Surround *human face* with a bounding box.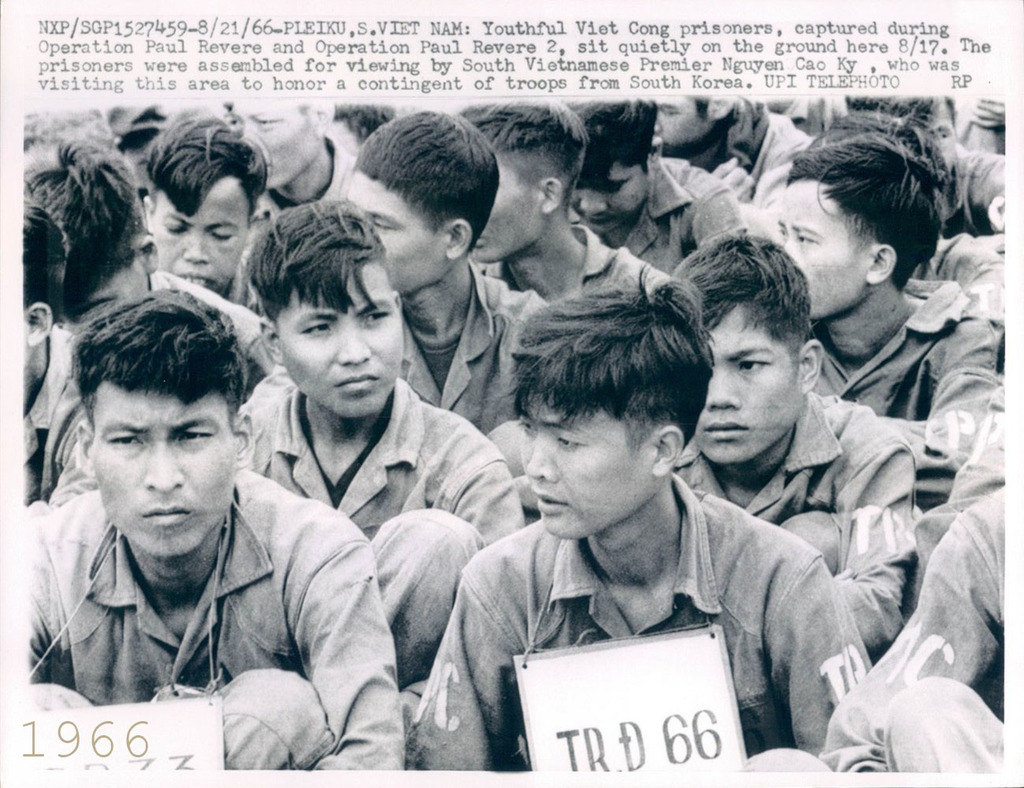
<region>568, 163, 650, 232</region>.
